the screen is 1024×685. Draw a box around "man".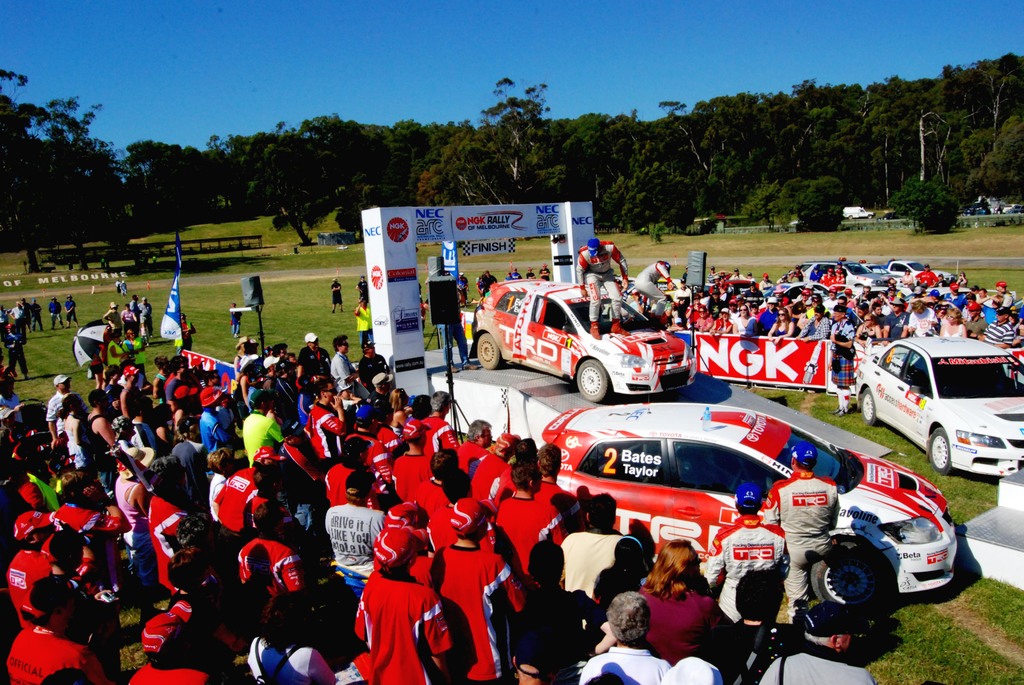
630 261 676 324.
